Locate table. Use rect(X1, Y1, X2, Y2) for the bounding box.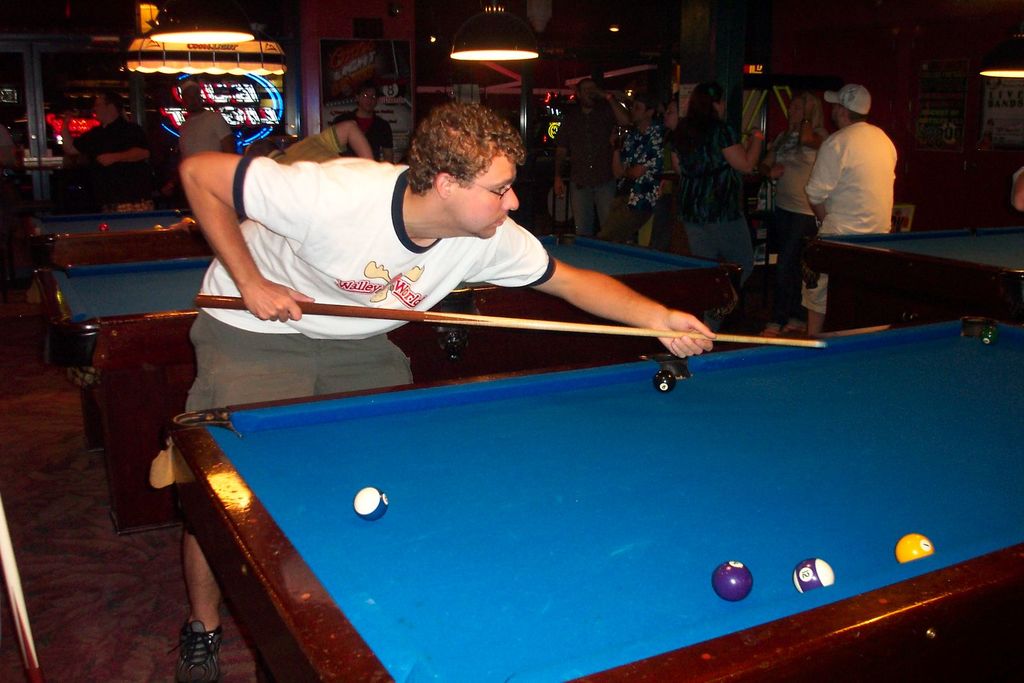
rect(20, 196, 211, 263).
